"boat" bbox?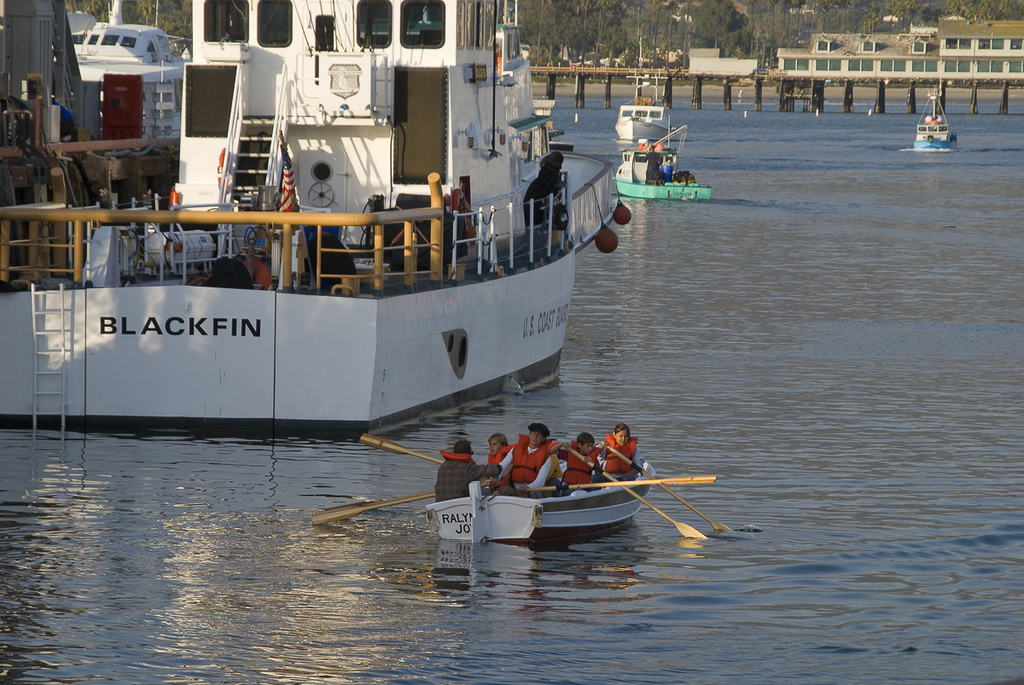
left=422, top=444, right=658, bottom=552
